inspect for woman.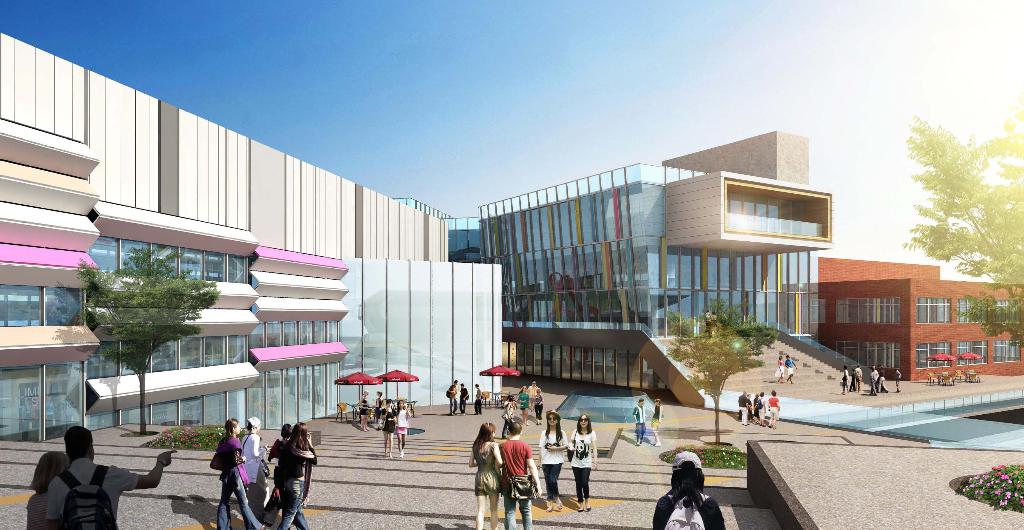
Inspection: pyautogui.locateOnScreen(374, 390, 387, 428).
